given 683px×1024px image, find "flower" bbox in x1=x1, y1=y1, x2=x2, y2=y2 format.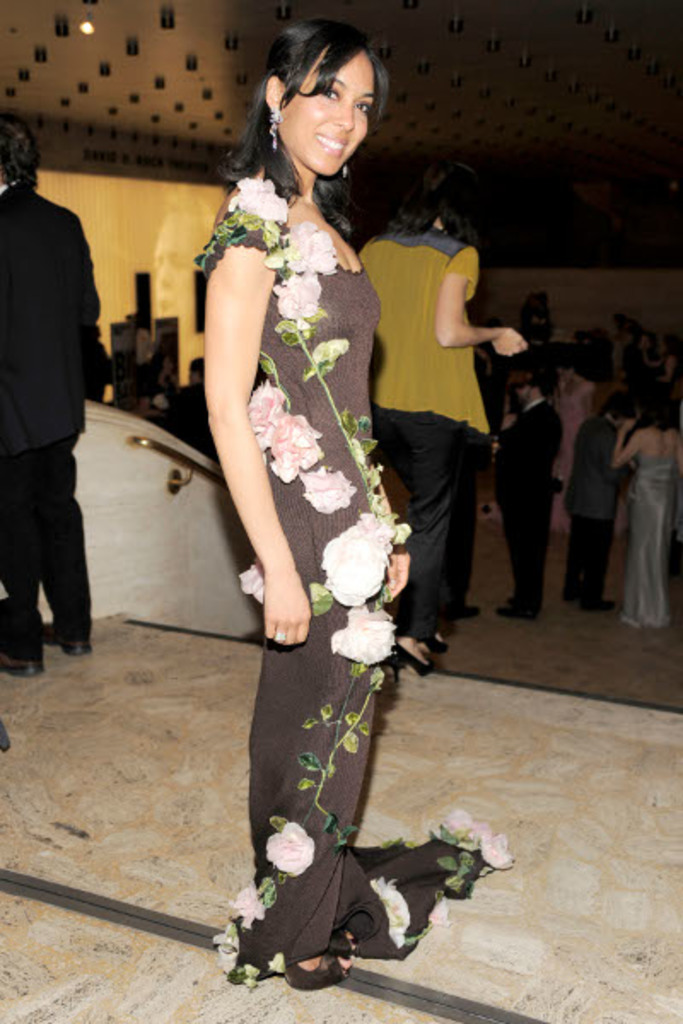
x1=253, y1=823, x2=319, y2=882.
